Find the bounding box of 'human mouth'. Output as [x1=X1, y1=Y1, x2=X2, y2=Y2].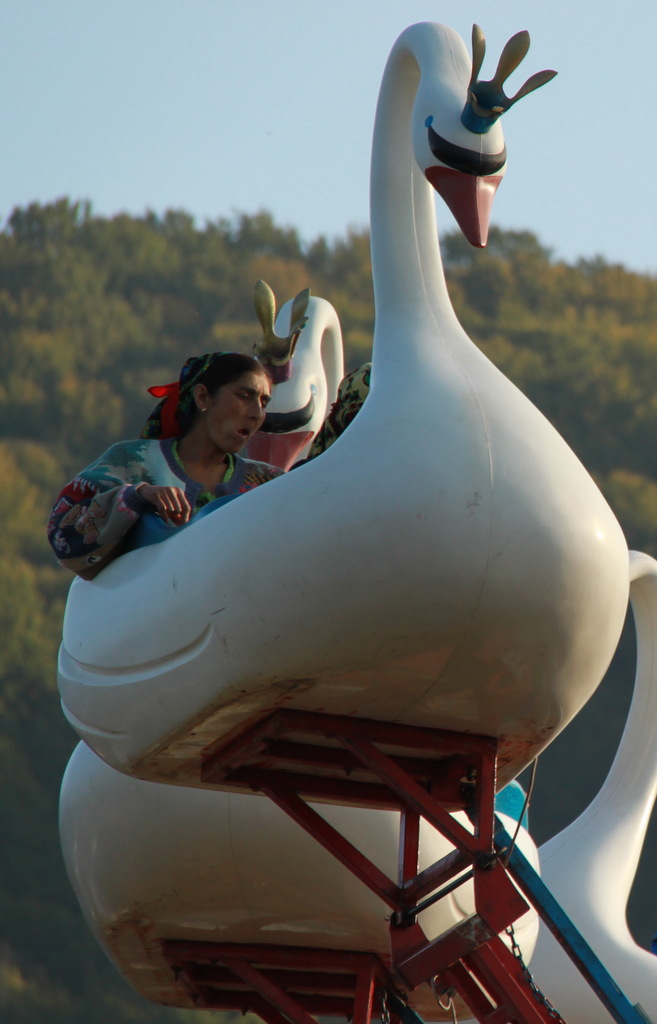
[x1=232, y1=428, x2=252, y2=445].
